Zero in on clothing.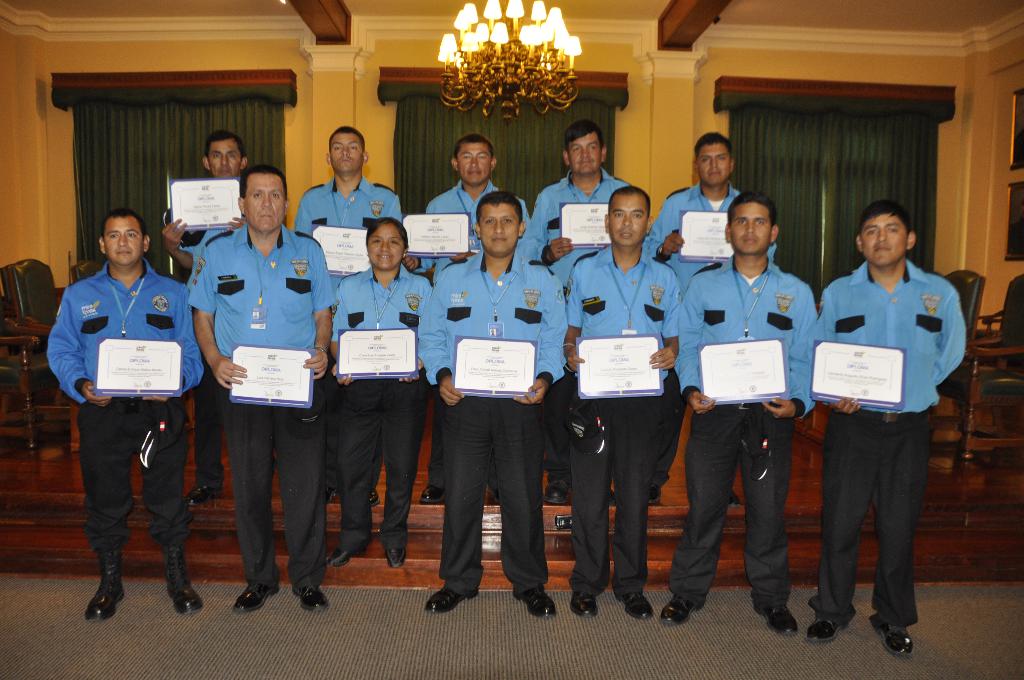
Zeroed in: left=22, top=254, right=204, bottom=576.
